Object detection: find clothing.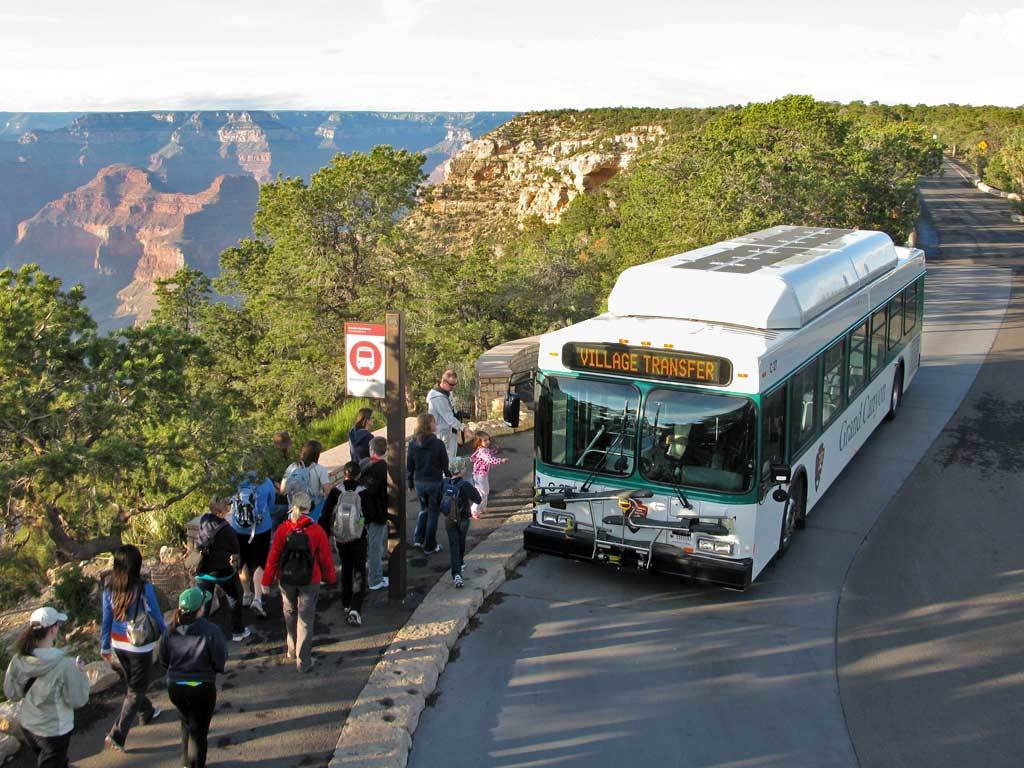
333,475,367,608.
